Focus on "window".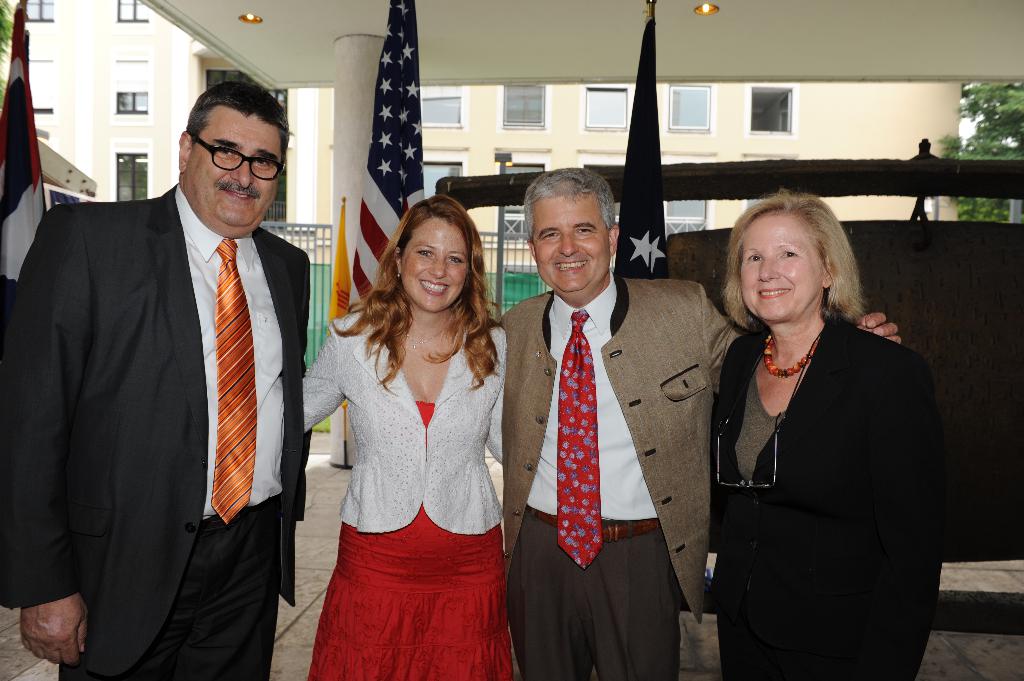
Focused at 669:87:714:132.
